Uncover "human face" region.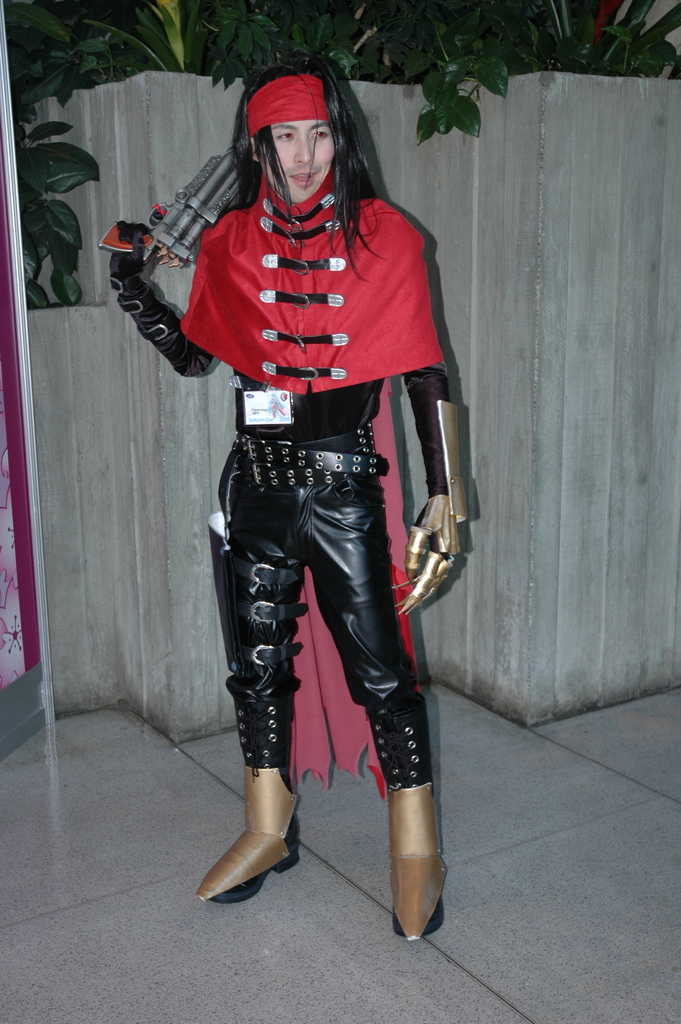
Uncovered: bbox=(265, 123, 336, 207).
